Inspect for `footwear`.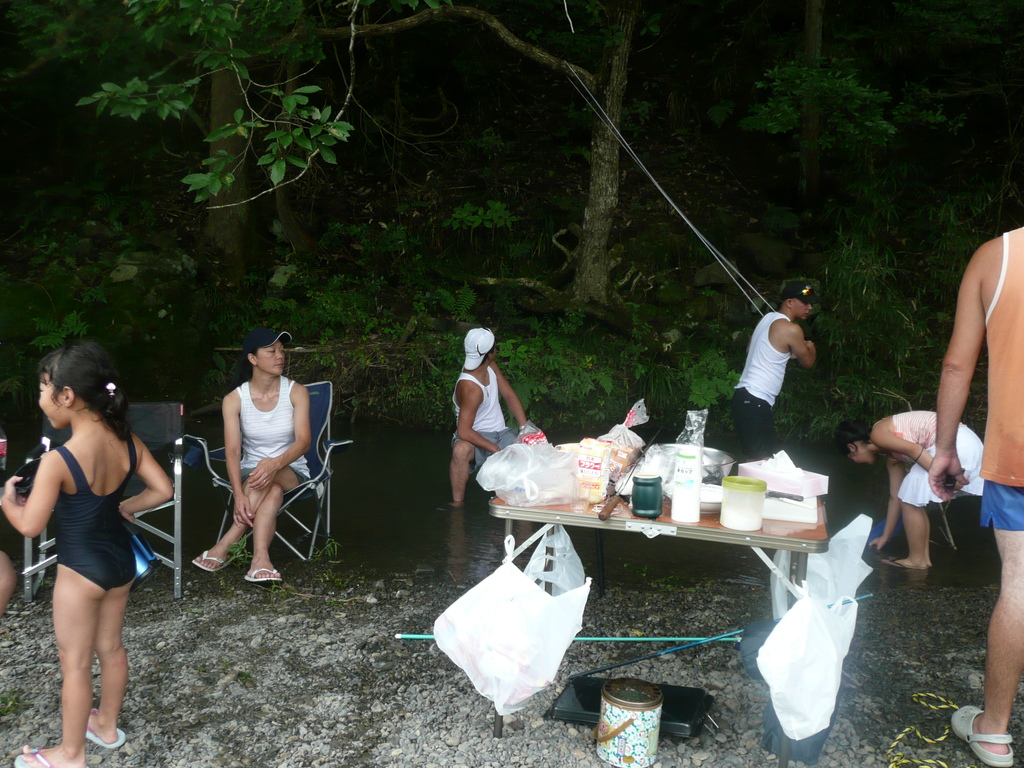
Inspection: bbox(15, 746, 79, 767).
